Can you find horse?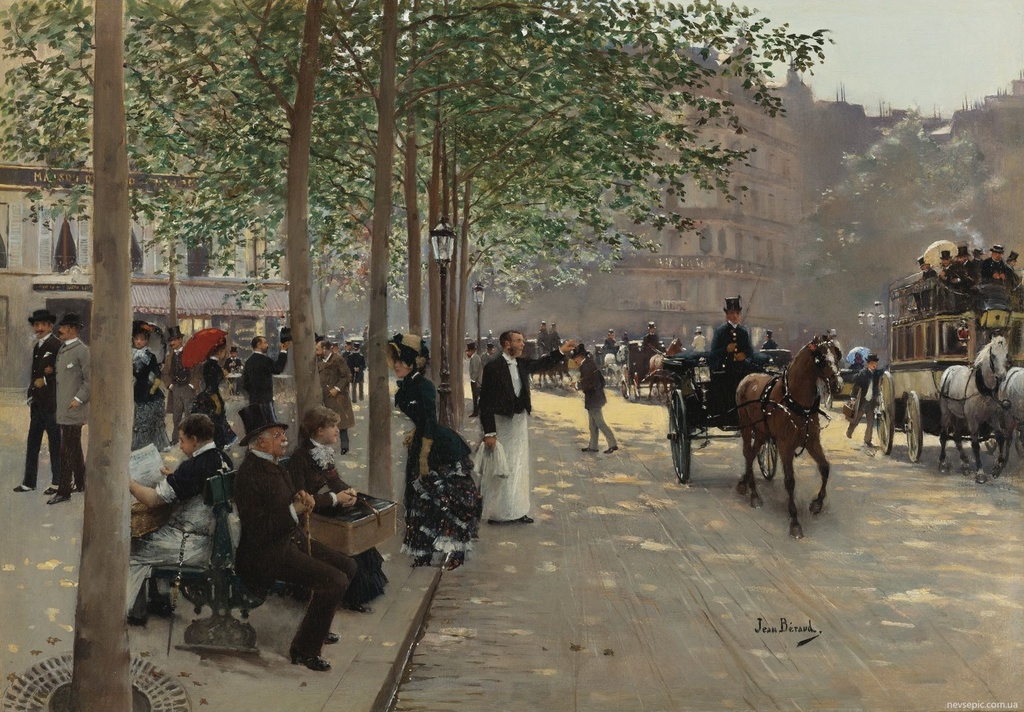
Yes, bounding box: <box>538,336,578,390</box>.
